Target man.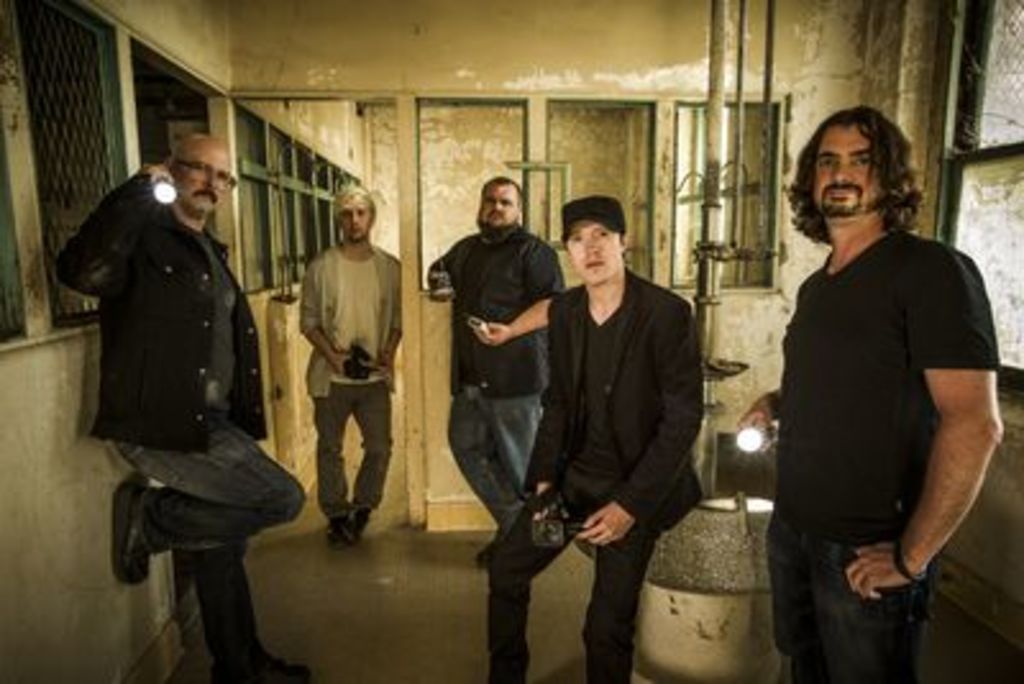
Target region: (x1=425, y1=172, x2=566, y2=556).
